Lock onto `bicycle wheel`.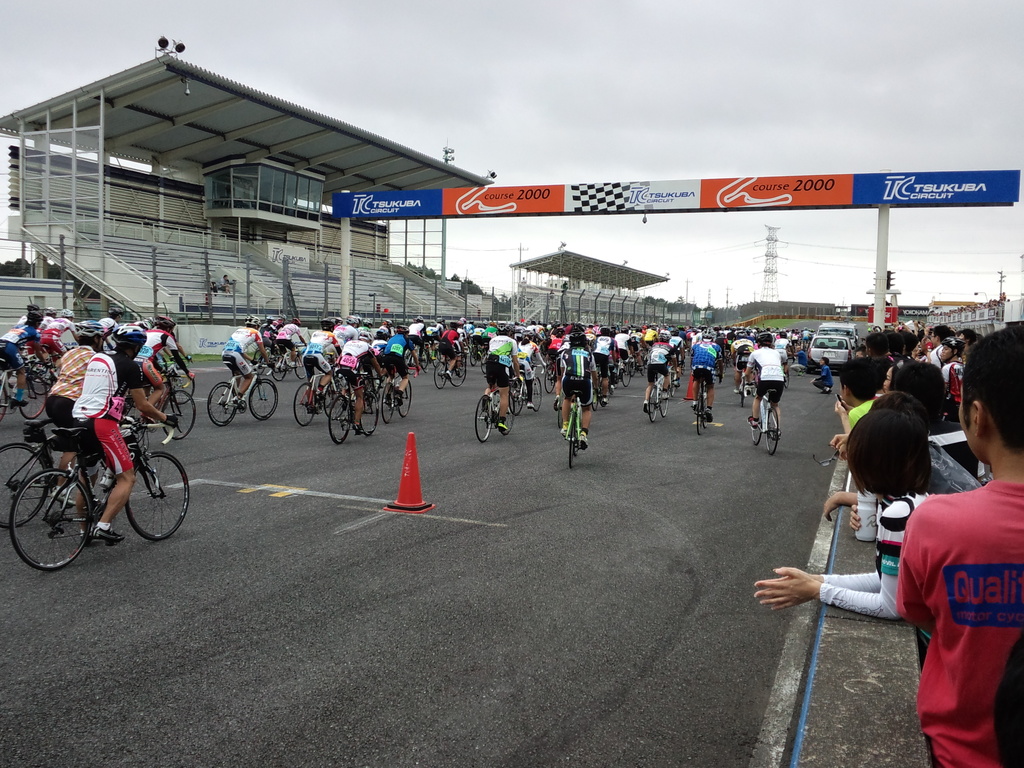
Locked: <box>16,463,79,568</box>.
